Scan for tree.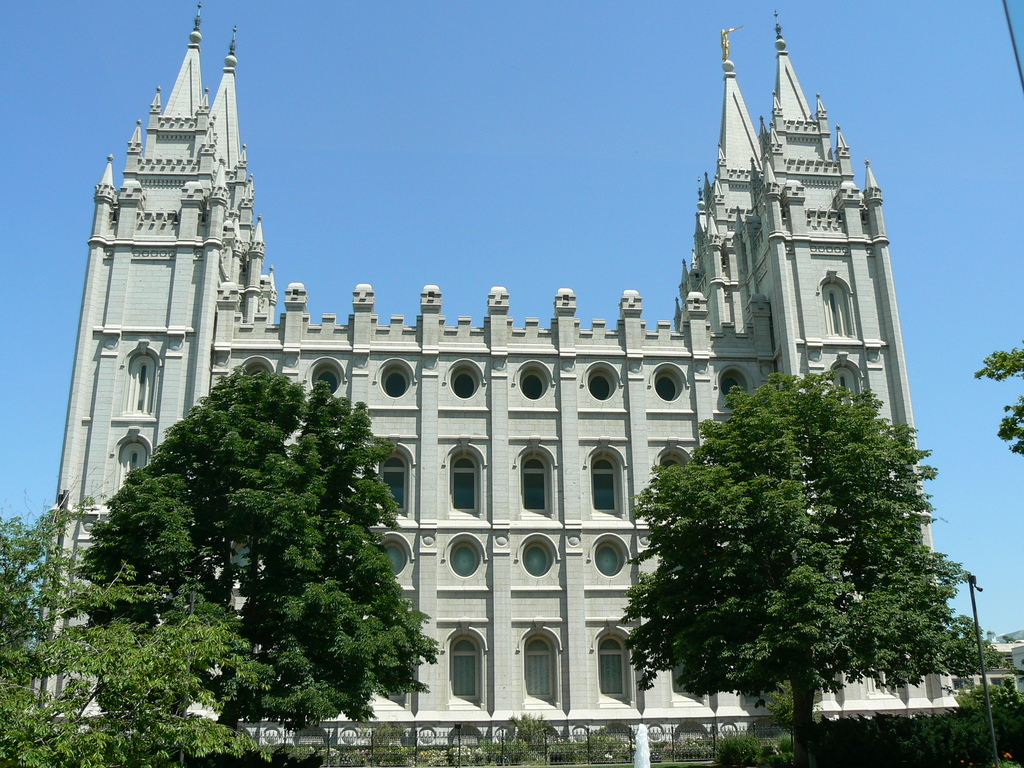
Scan result: 76:365:440:742.
